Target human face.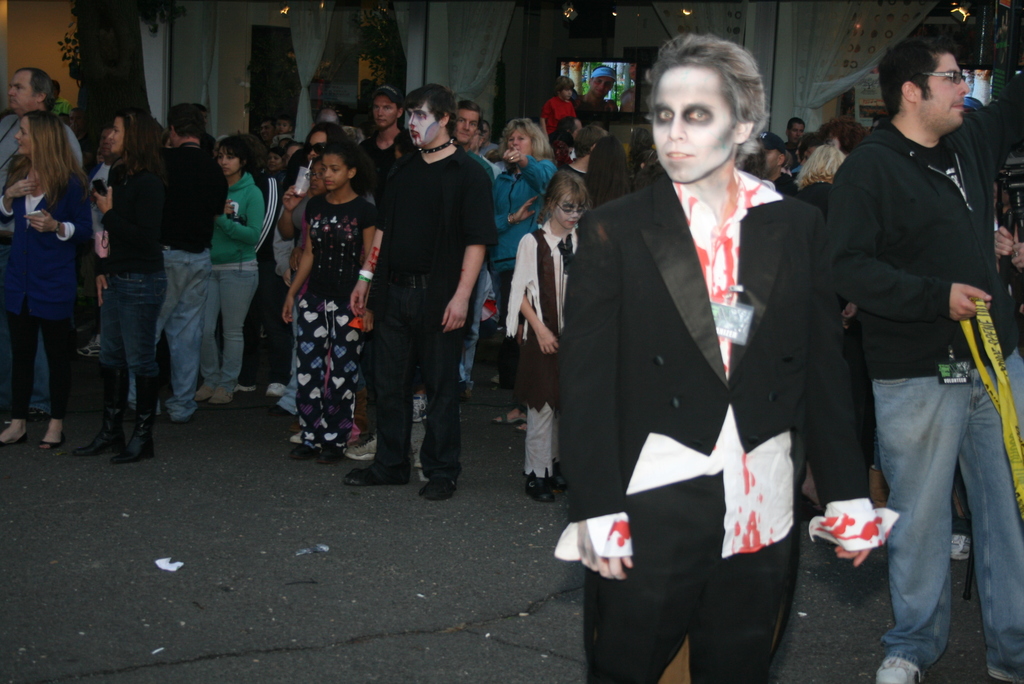
Target region: detection(8, 71, 34, 113).
